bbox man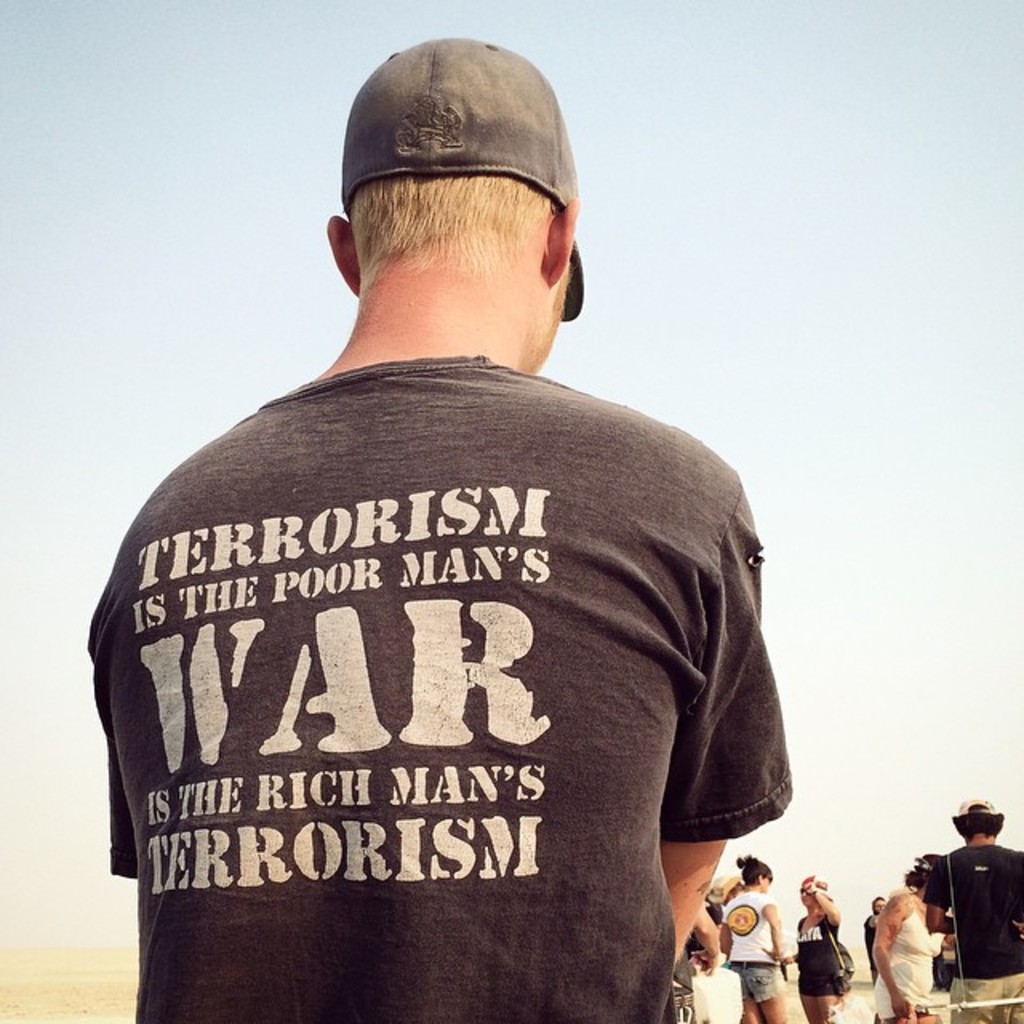
region(923, 795, 1022, 1022)
